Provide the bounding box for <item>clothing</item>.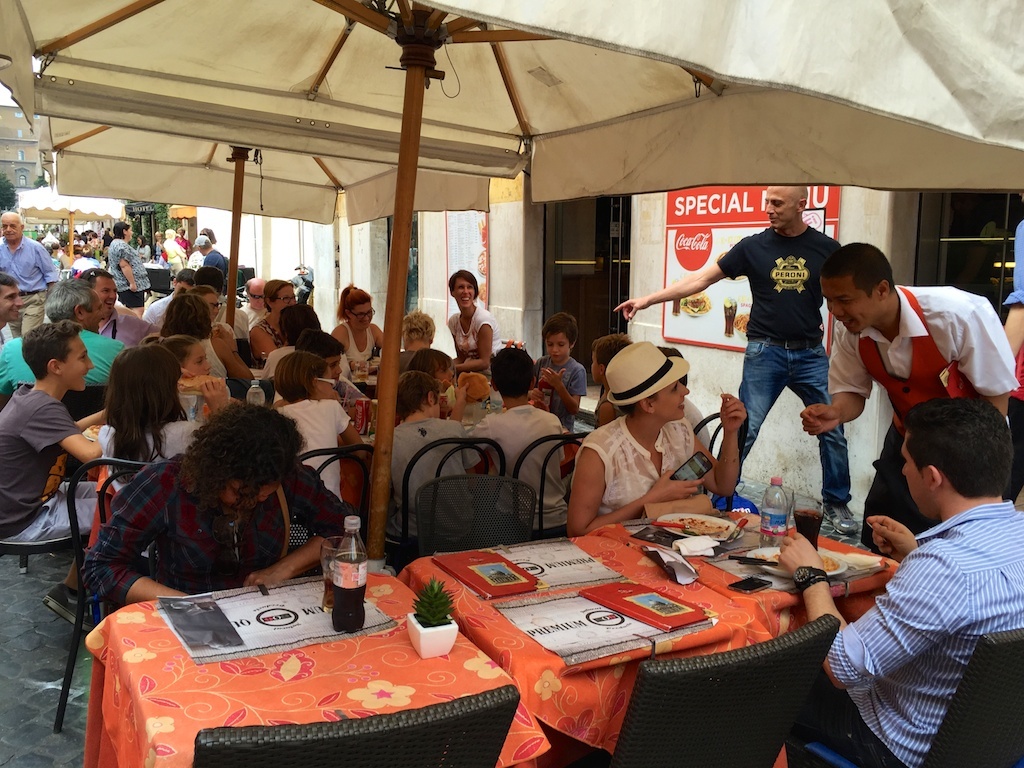
[101,419,209,505].
